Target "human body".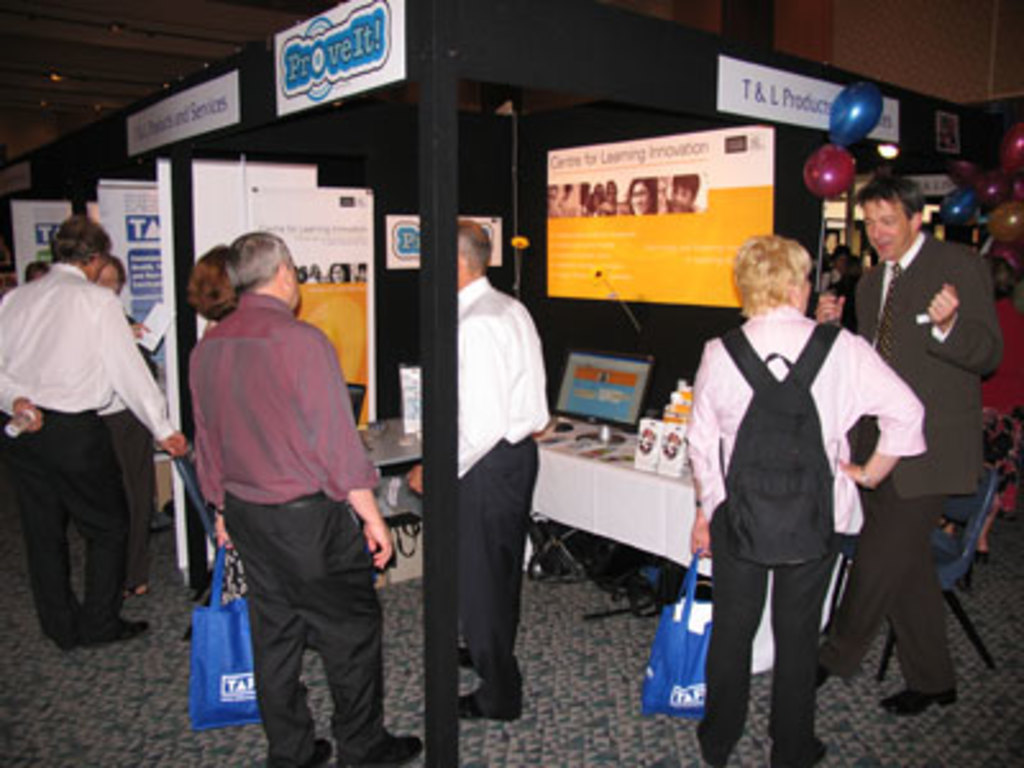
Target region: 399 279 550 722.
